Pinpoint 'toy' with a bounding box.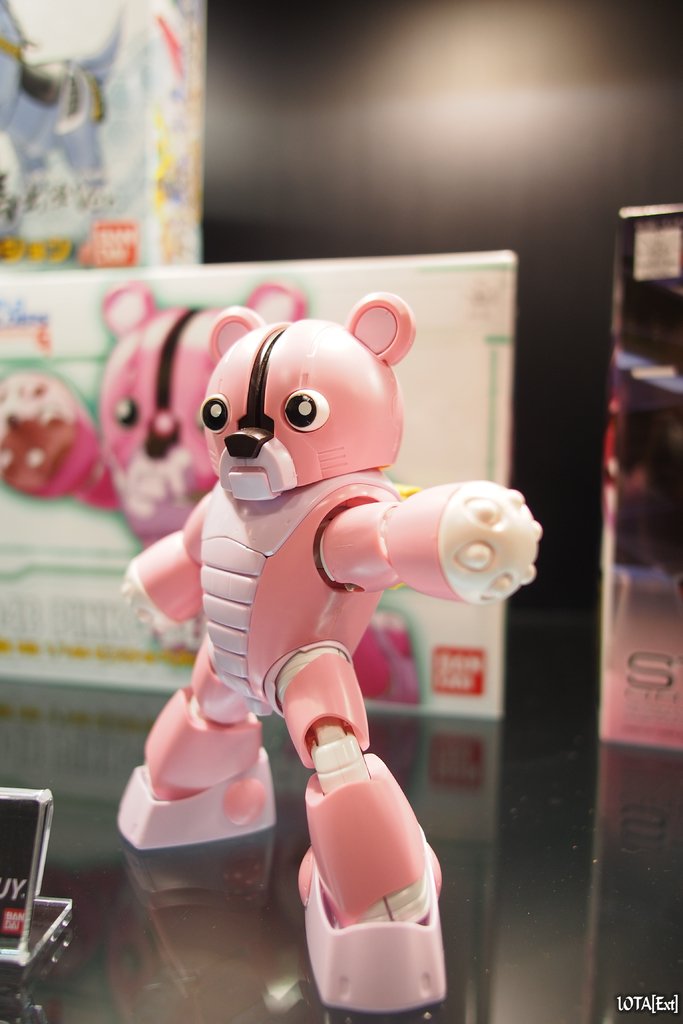
BBox(0, 280, 425, 702).
